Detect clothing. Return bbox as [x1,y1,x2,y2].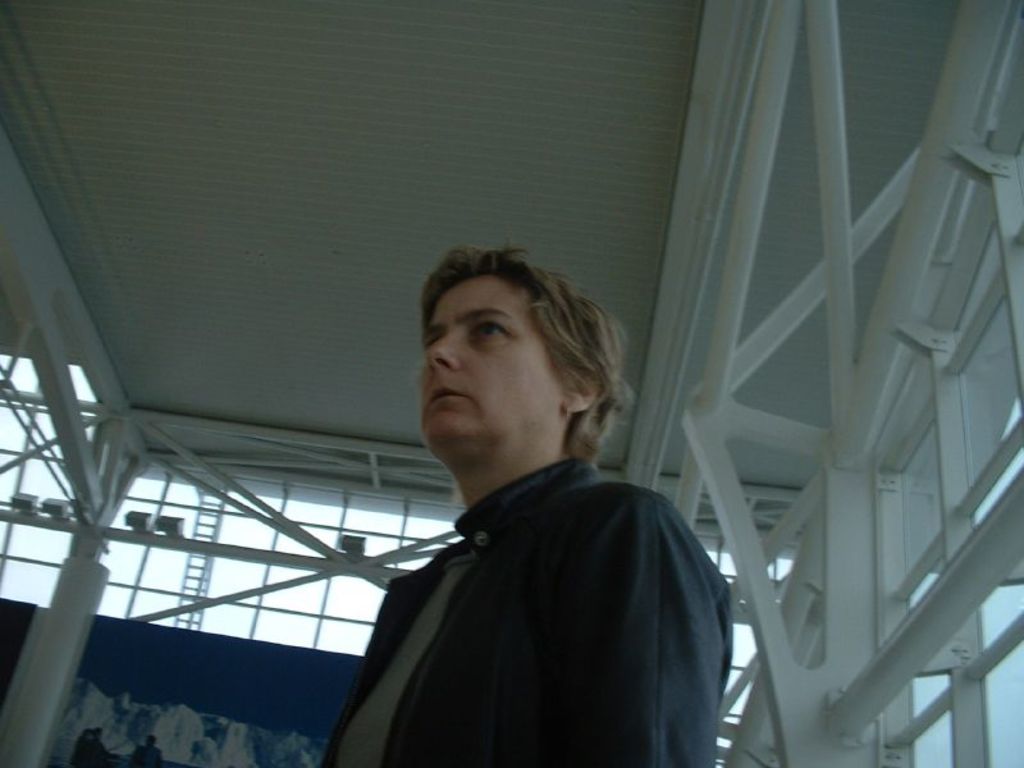
[329,392,735,764].
